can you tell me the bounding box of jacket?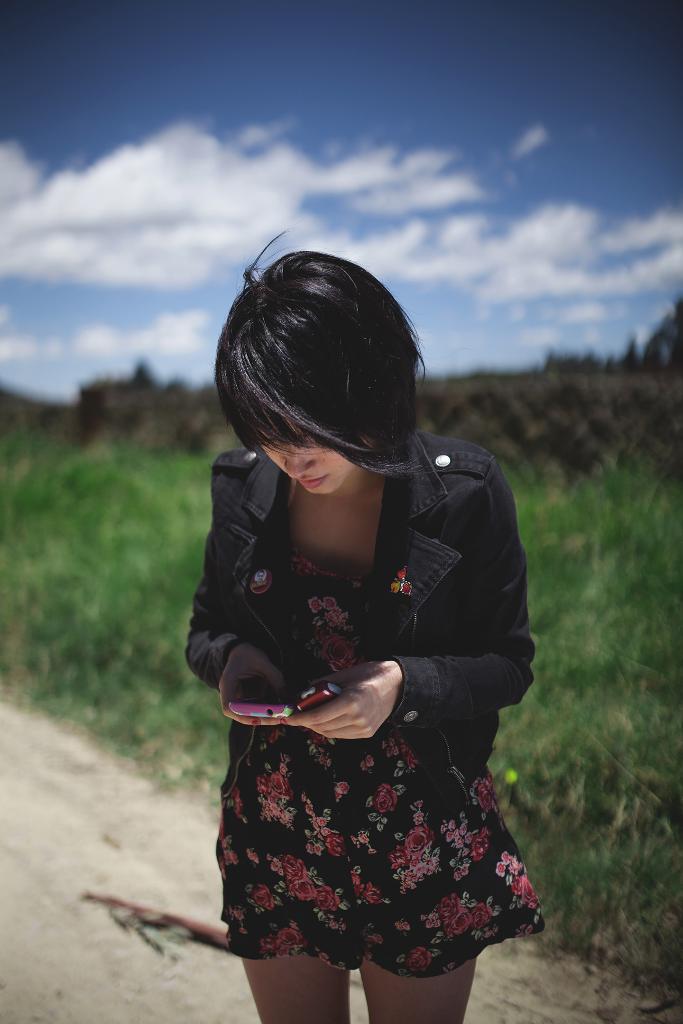
<box>158,379,542,854</box>.
